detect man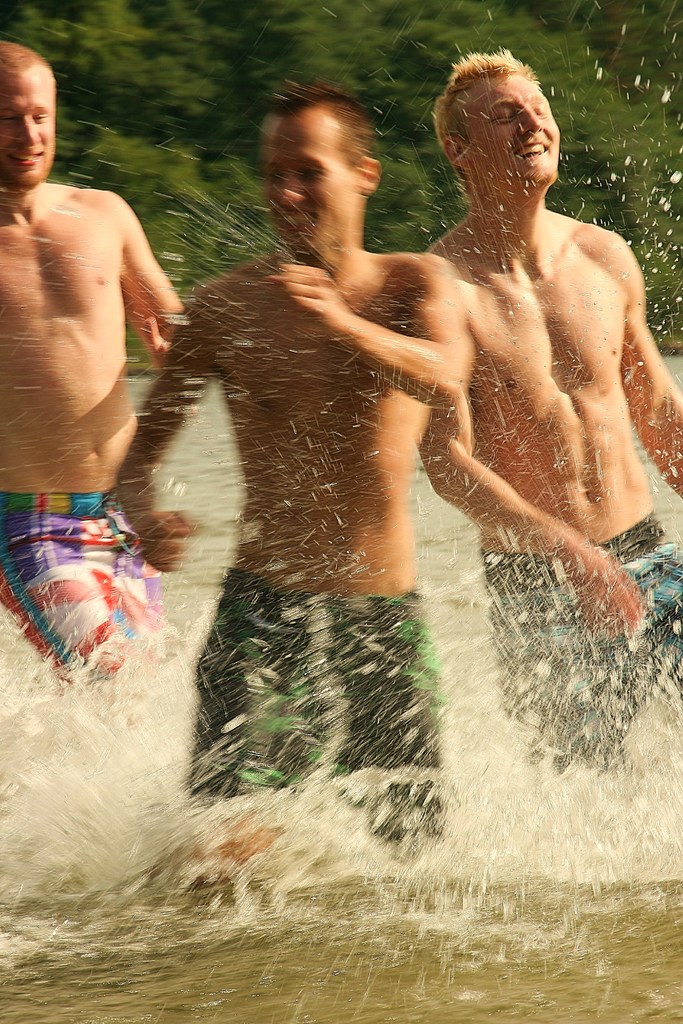
crop(422, 53, 682, 791)
